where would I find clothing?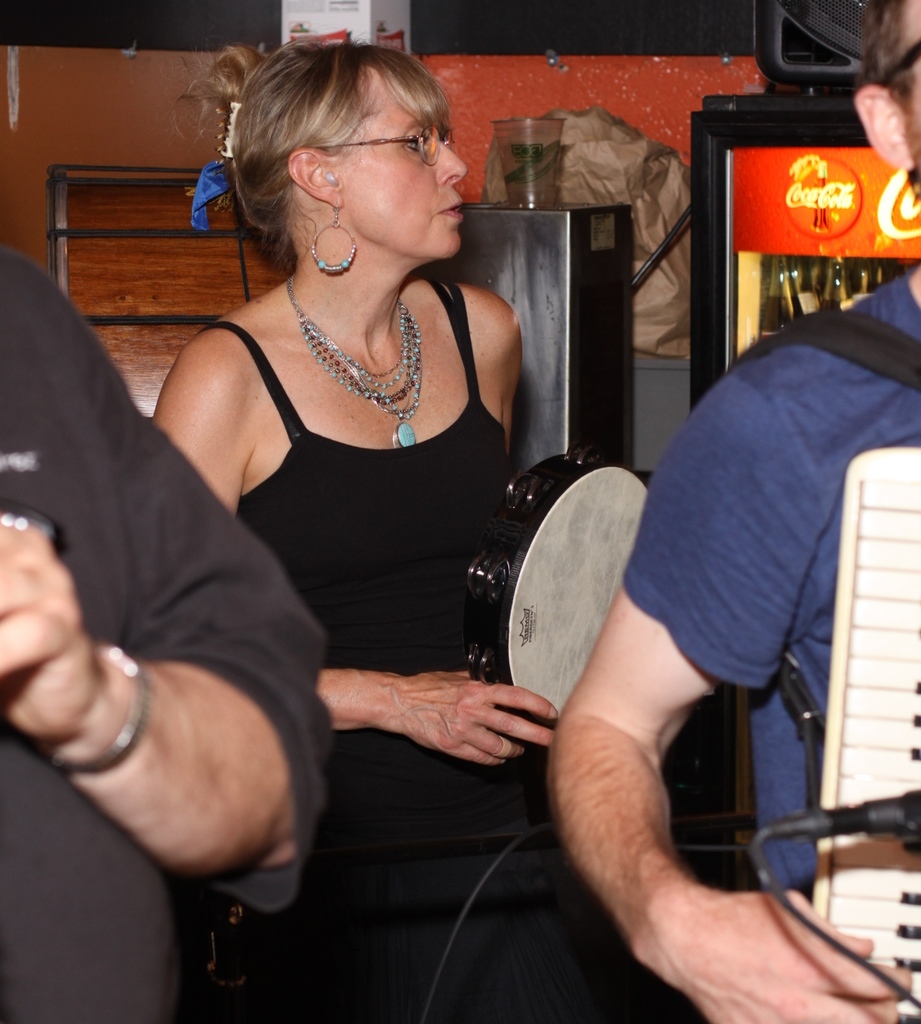
At box=[0, 239, 349, 1023].
